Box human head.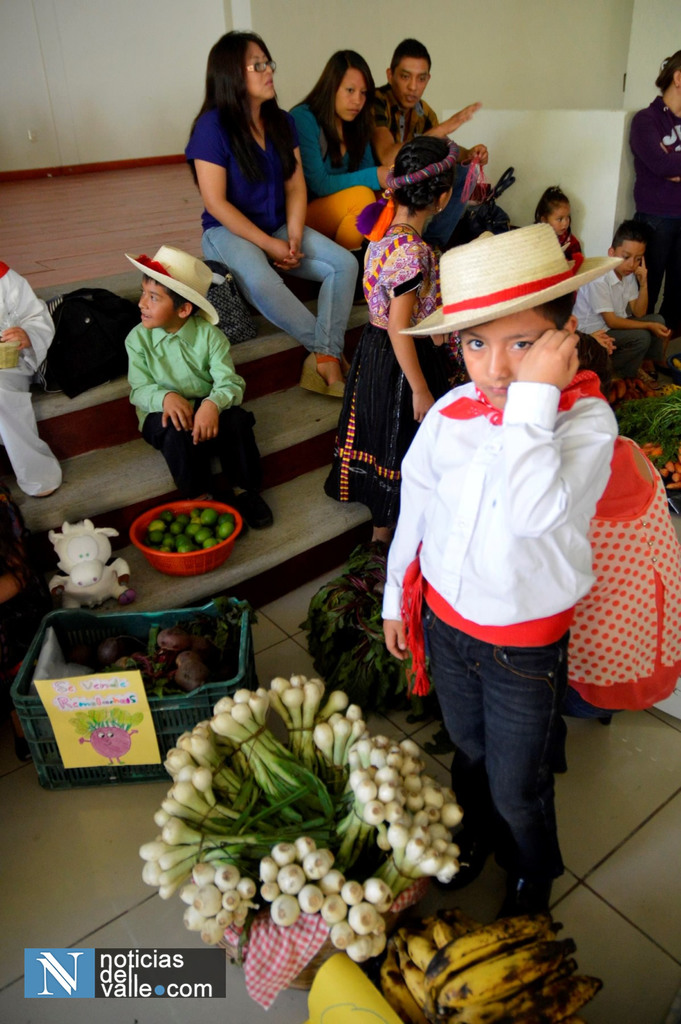
bbox=[391, 132, 460, 216].
